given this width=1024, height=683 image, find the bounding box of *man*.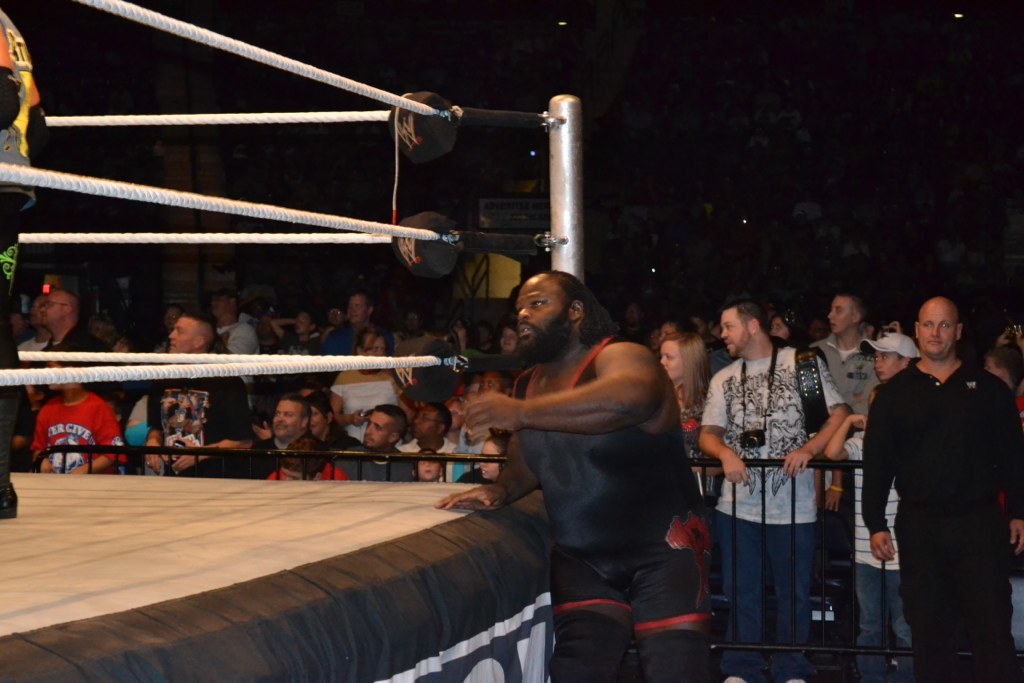
697:298:850:682.
